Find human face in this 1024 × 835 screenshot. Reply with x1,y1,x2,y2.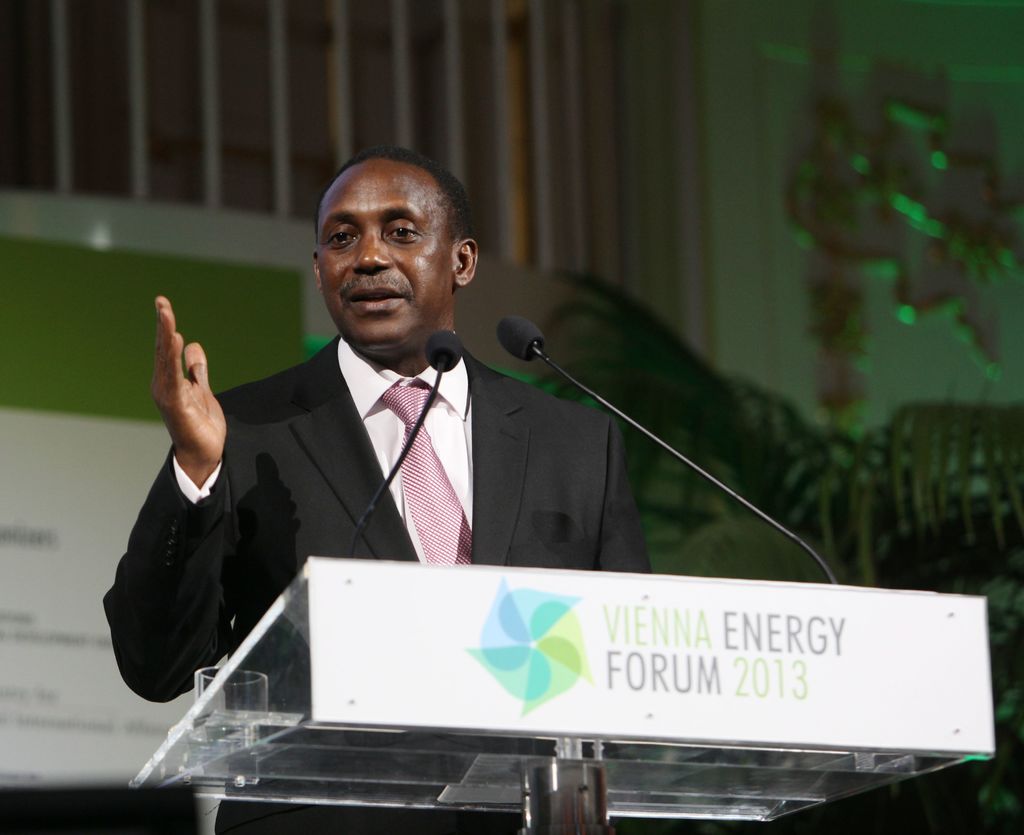
311,158,446,354.
